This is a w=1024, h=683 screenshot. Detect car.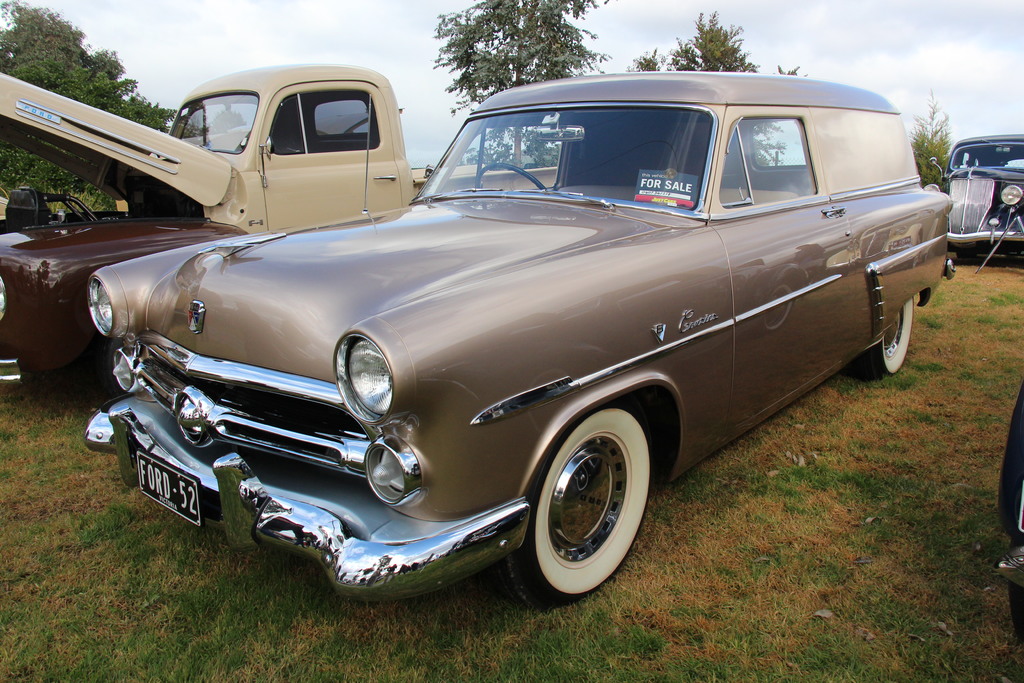
BBox(931, 131, 1023, 266).
